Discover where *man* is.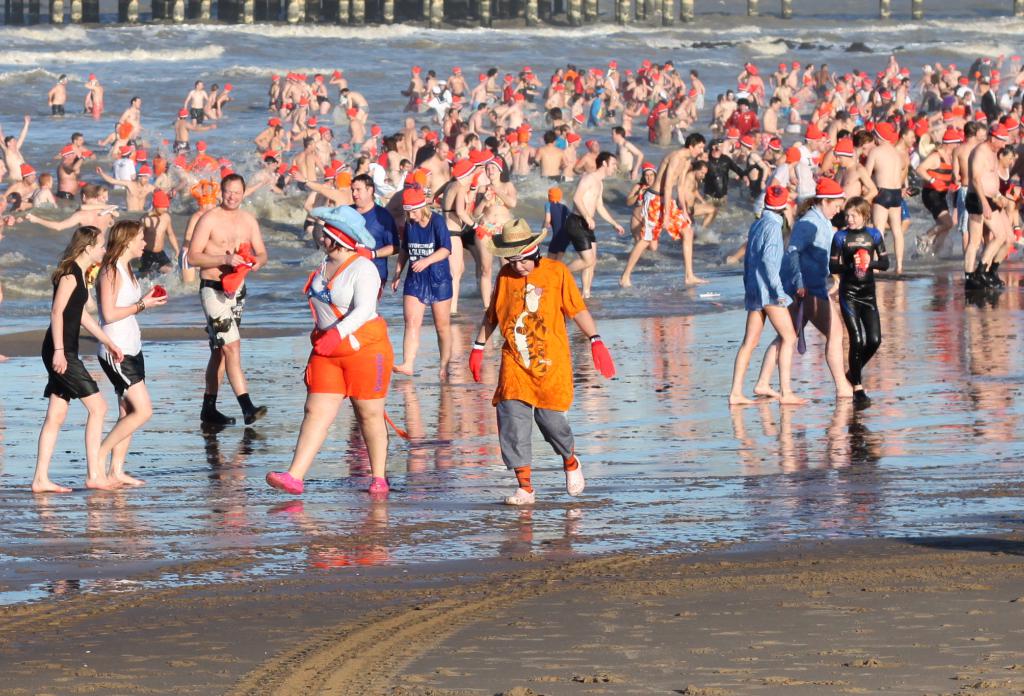
Discovered at pyautogui.locateOnScreen(863, 124, 902, 277).
